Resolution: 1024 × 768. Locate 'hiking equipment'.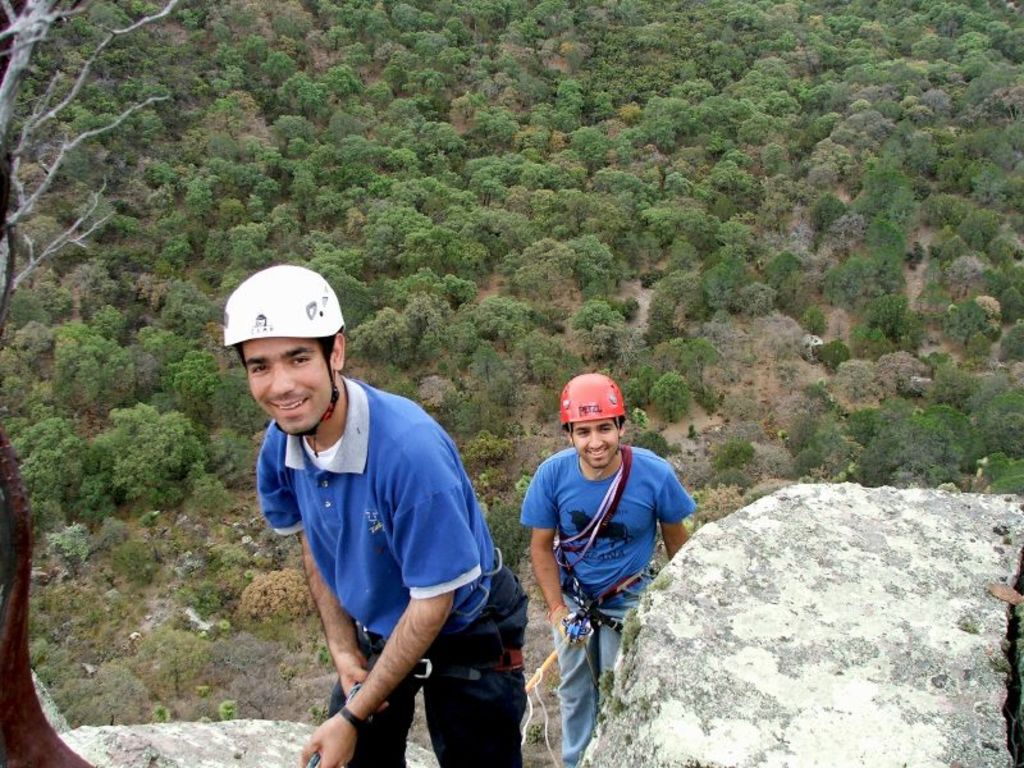
region(195, 256, 367, 430).
